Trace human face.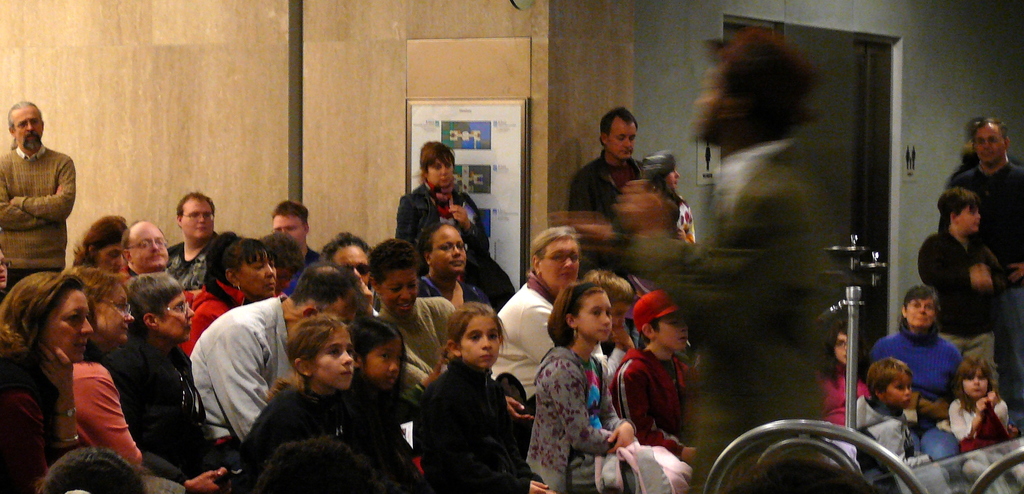
Traced to select_region(45, 292, 93, 361).
